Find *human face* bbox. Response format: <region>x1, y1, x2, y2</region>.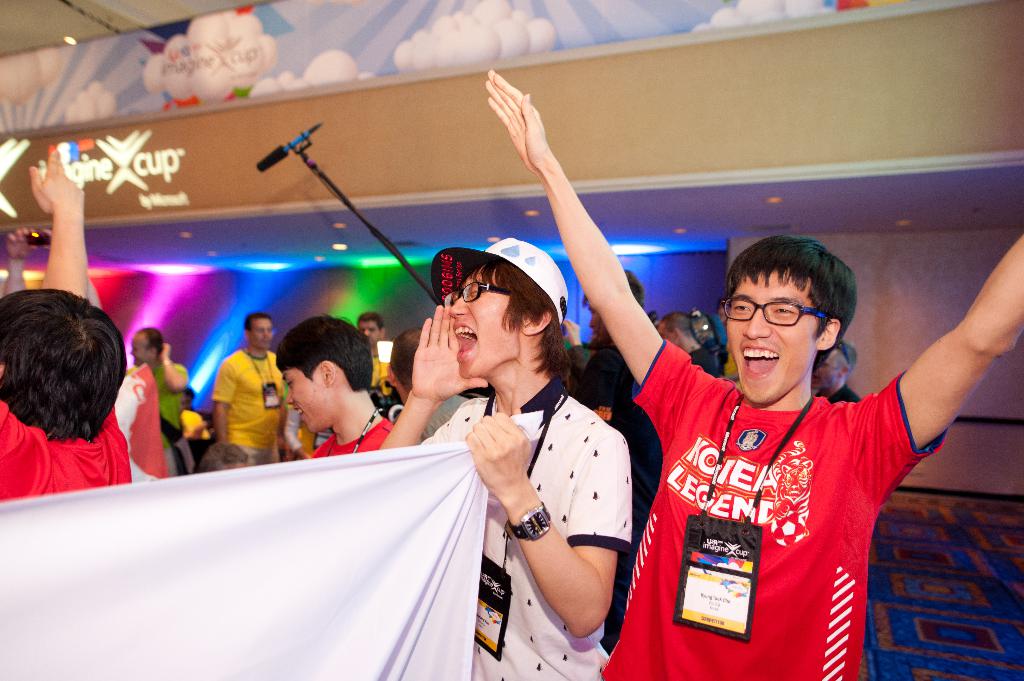
<region>359, 321, 378, 340</region>.
